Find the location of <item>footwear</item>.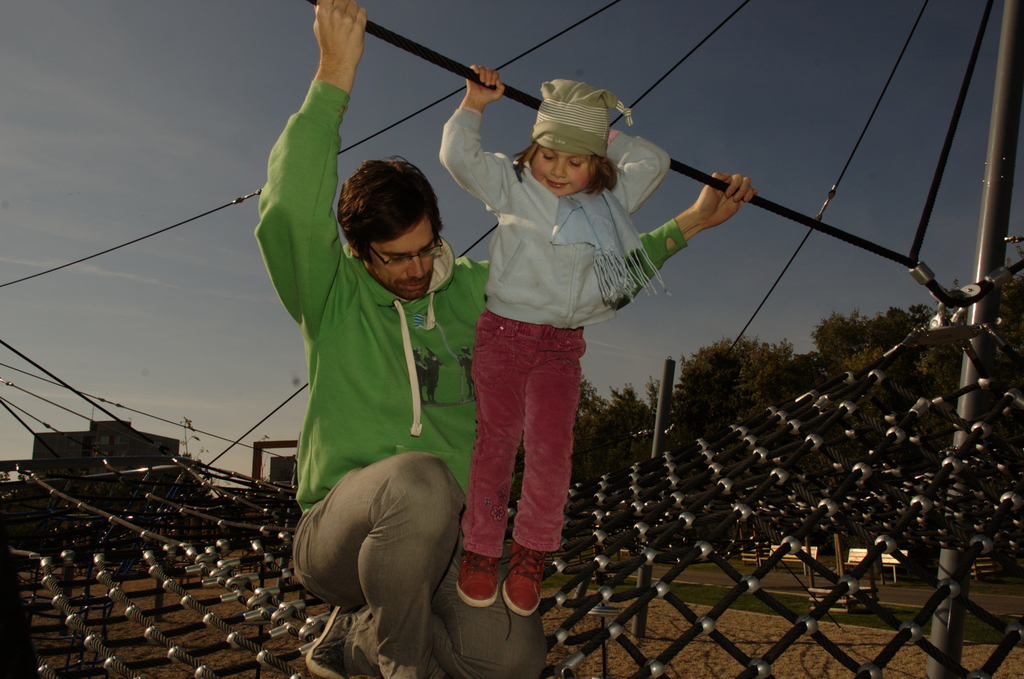
Location: 499, 541, 552, 612.
